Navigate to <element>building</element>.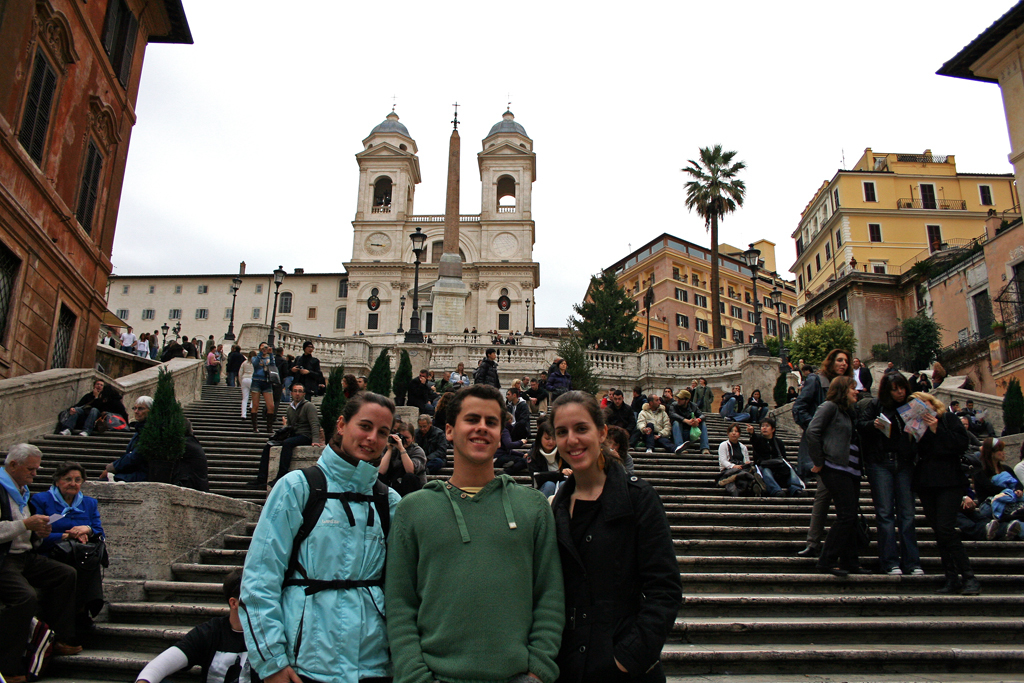
Navigation target: box(789, 150, 1023, 311).
